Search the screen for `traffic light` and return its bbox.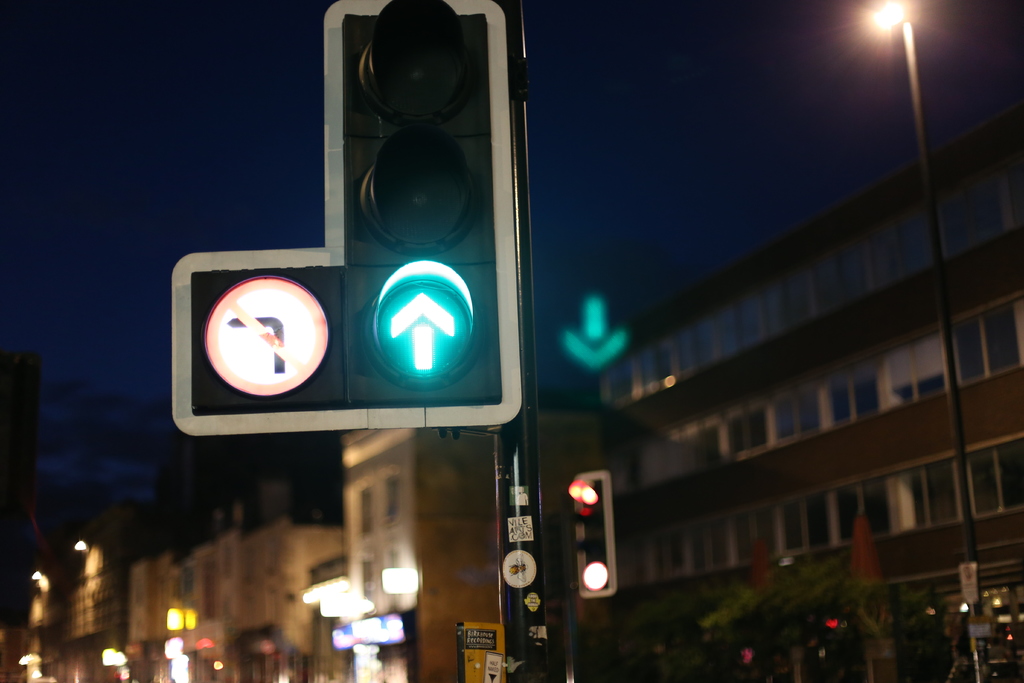
Found: 567,470,617,600.
